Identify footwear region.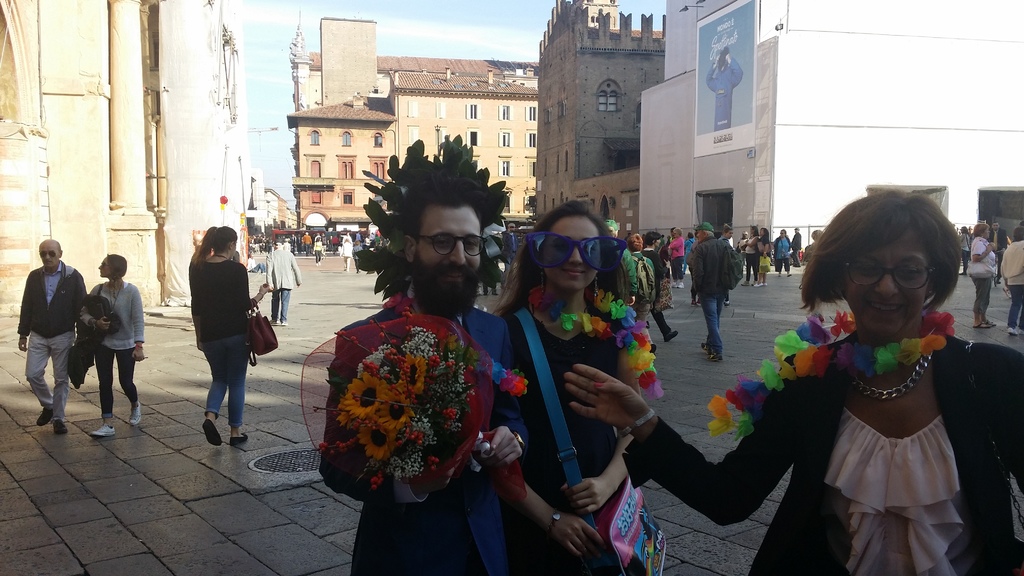
Region: (left=269, top=319, right=277, bottom=324).
